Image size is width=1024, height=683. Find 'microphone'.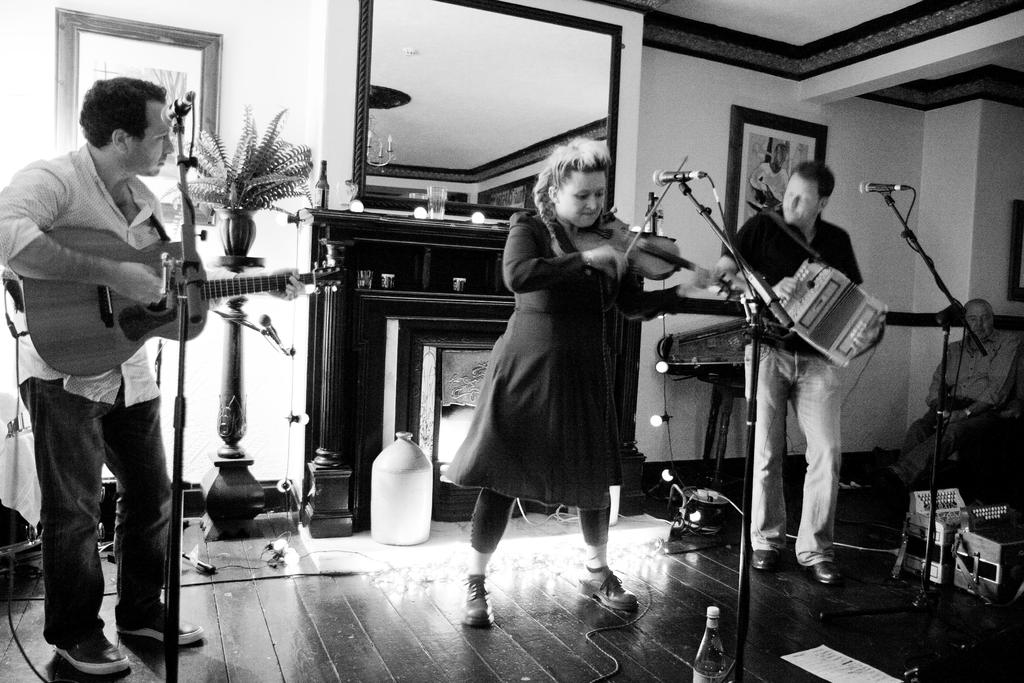
pyautogui.locateOnScreen(261, 316, 289, 356).
